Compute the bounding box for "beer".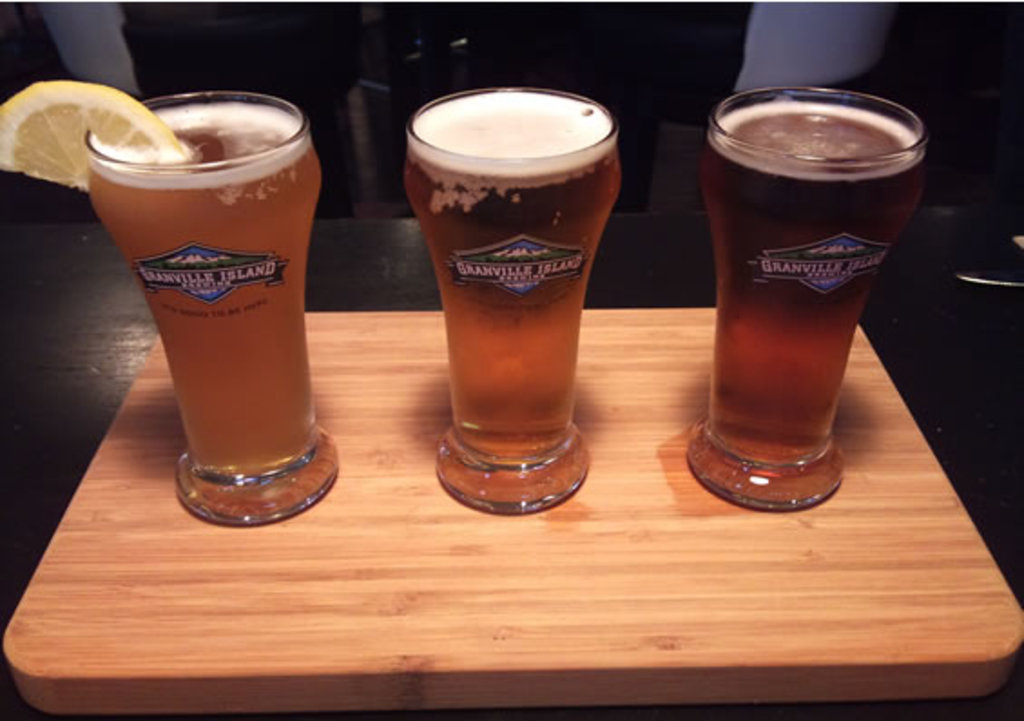
locate(700, 76, 944, 520).
